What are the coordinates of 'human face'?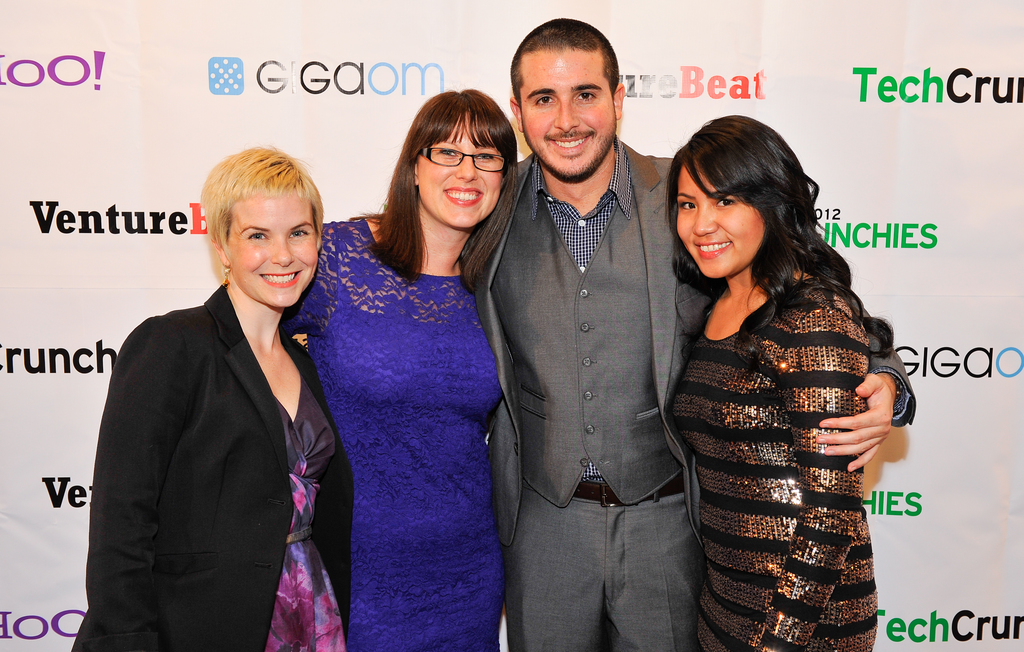
region(419, 133, 502, 229).
